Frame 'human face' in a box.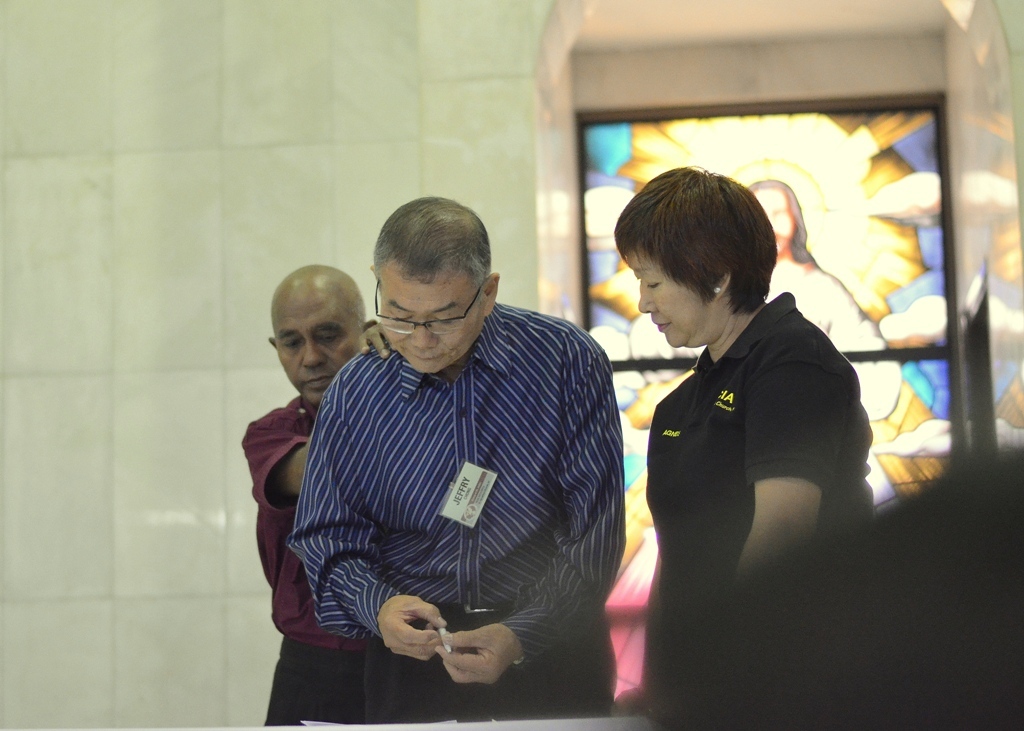
rect(759, 191, 798, 252).
